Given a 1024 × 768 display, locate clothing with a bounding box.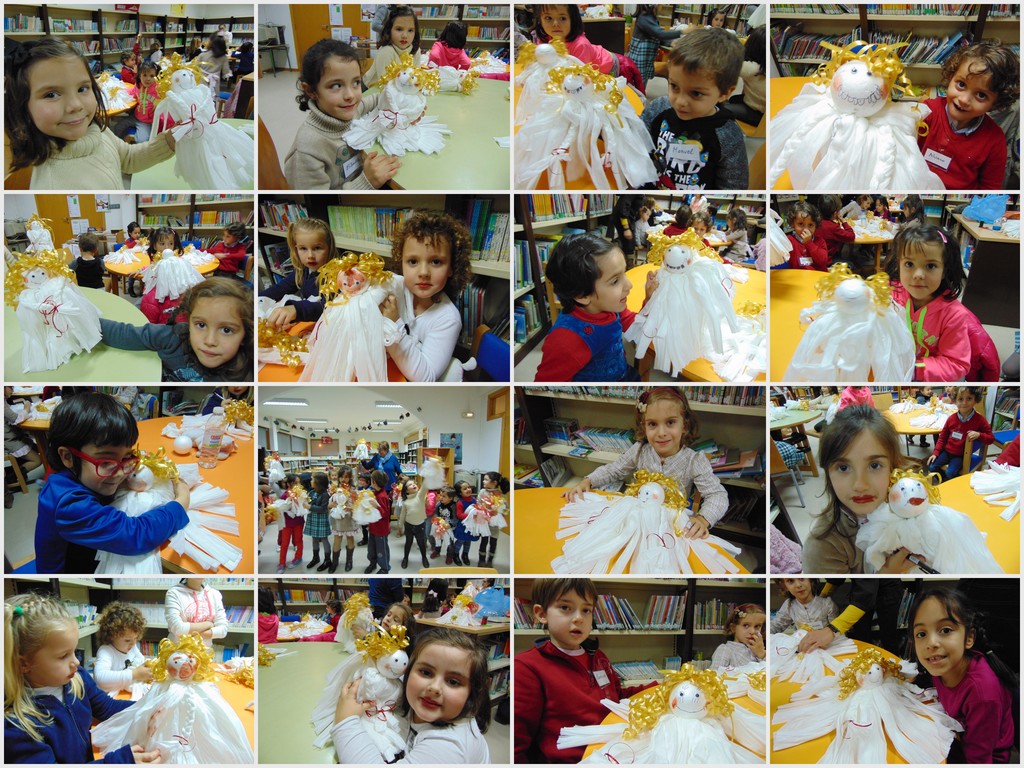
Located: [281,494,502,568].
